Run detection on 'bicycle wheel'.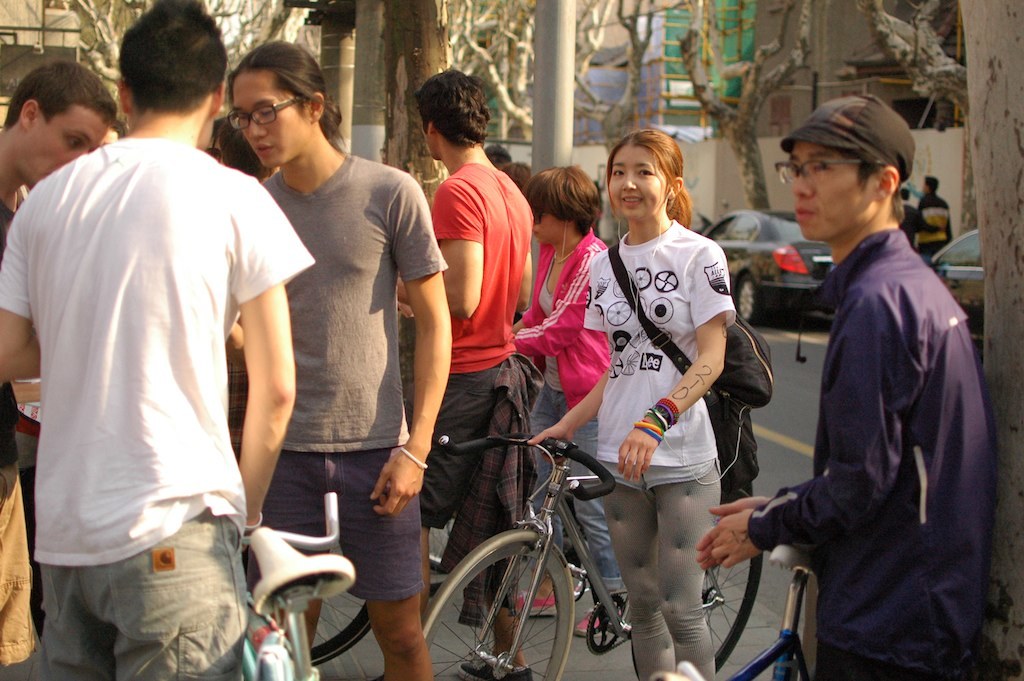
Result: {"left": 469, "top": 543, "right": 569, "bottom": 674}.
